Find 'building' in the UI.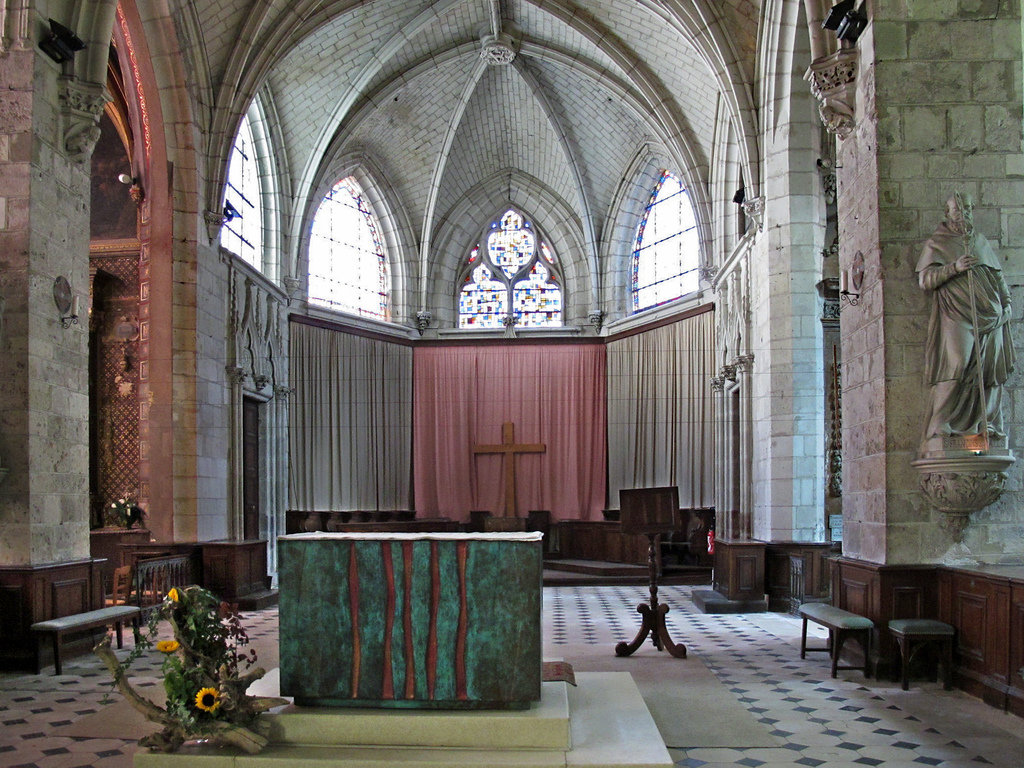
UI element at 0,0,1023,767.
